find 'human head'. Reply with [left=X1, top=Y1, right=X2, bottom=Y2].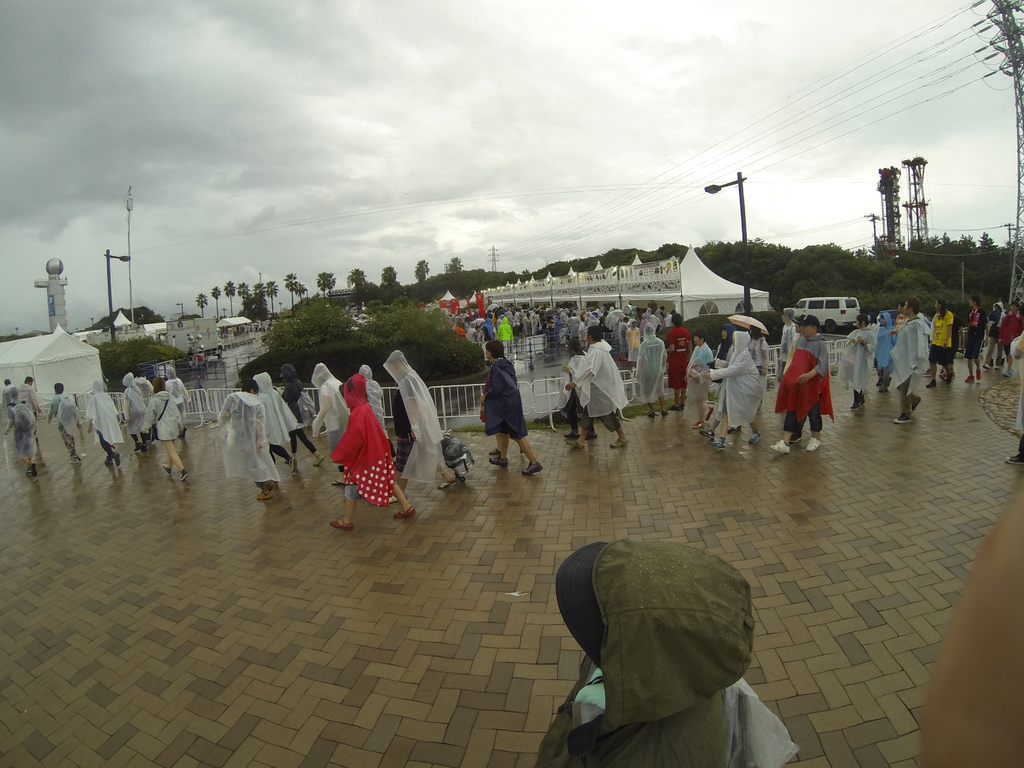
[left=781, top=307, right=796, bottom=323].
